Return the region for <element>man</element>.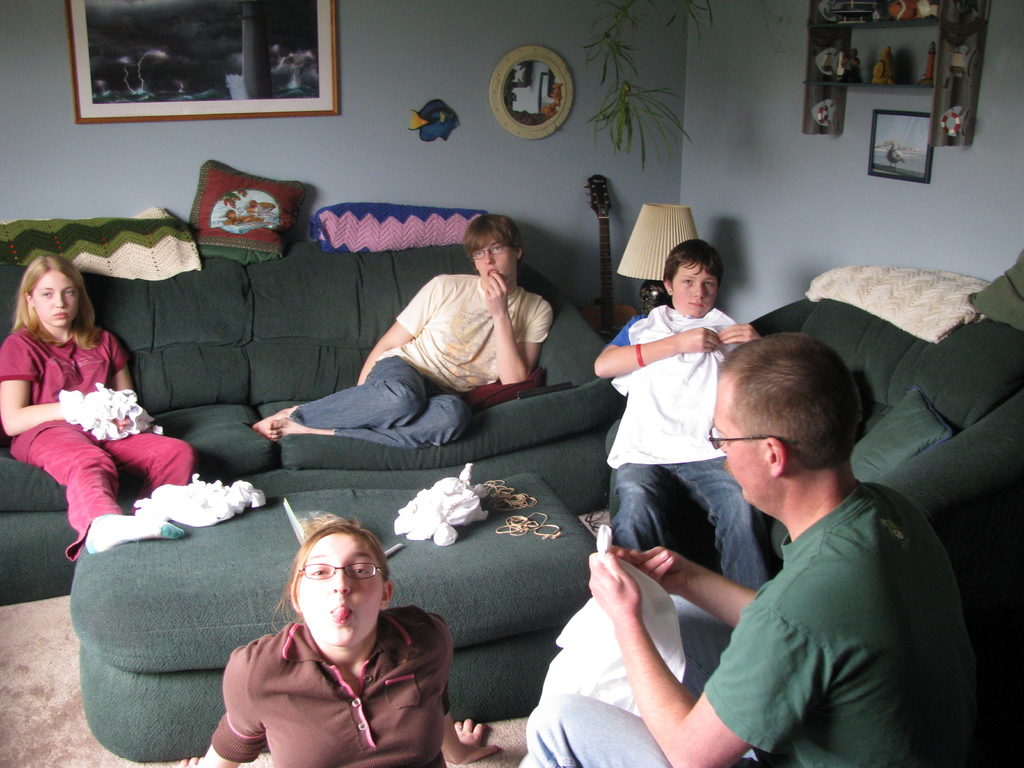
bbox(591, 234, 791, 602).
